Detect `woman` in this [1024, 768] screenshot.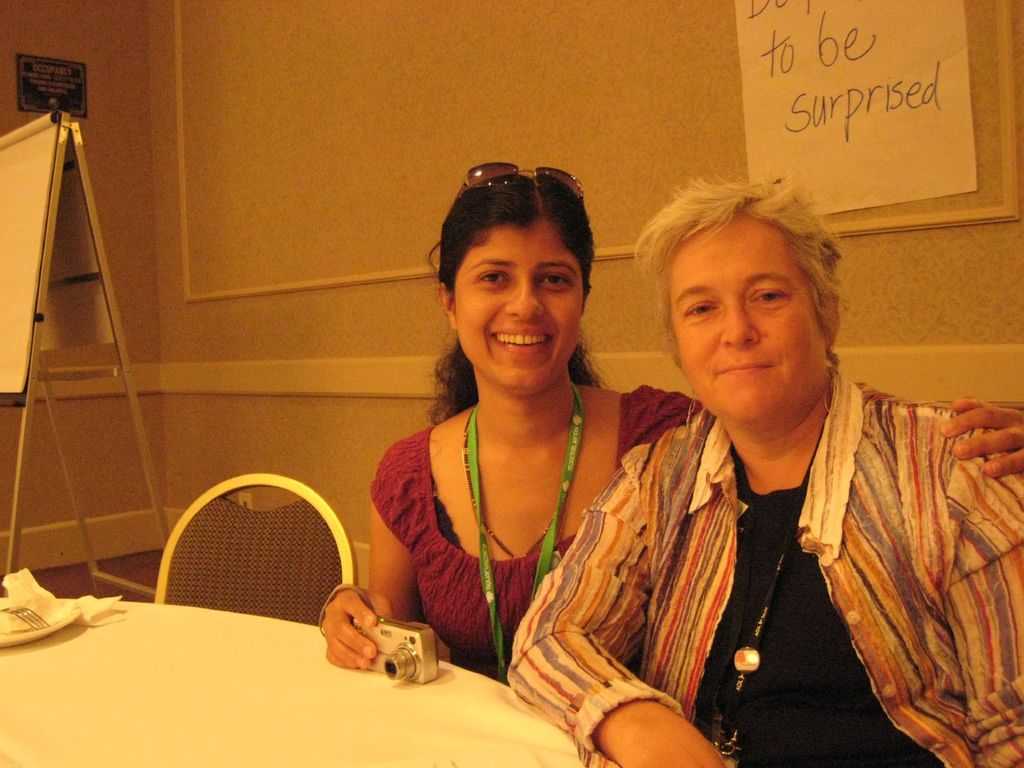
Detection: pyautogui.locateOnScreen(505, 169, 1023, 767).
